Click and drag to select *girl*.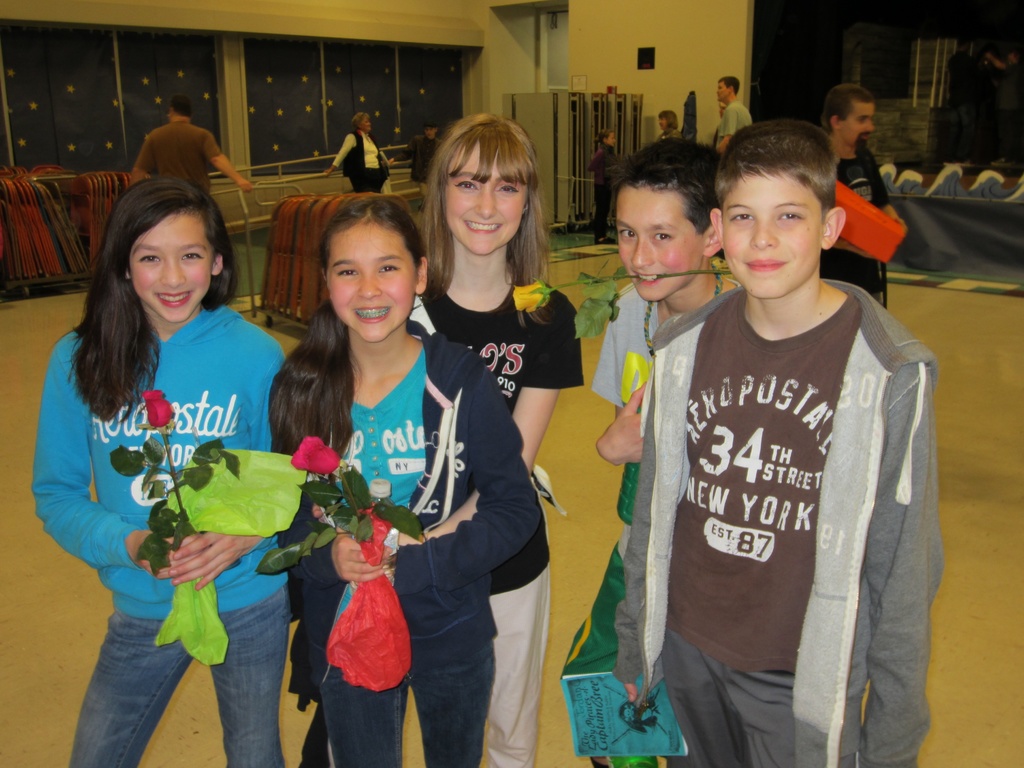
Selection: [406,109,584,764].
